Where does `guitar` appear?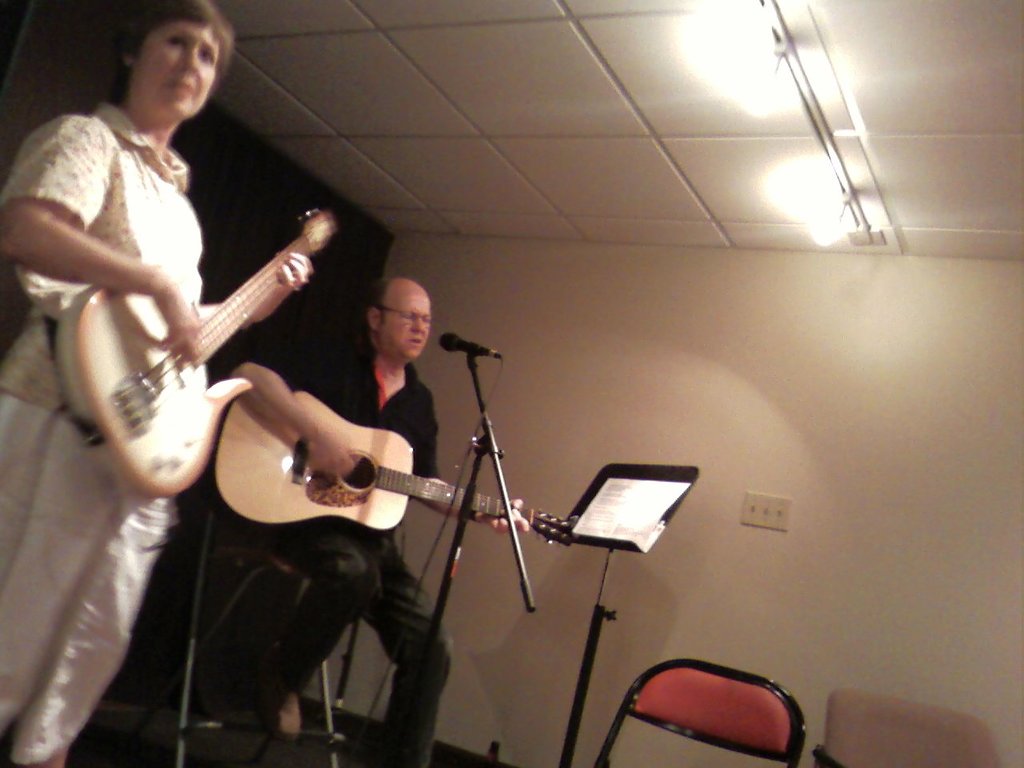
Appears at <bbox>46, 159, 329, 554</bbox>.
